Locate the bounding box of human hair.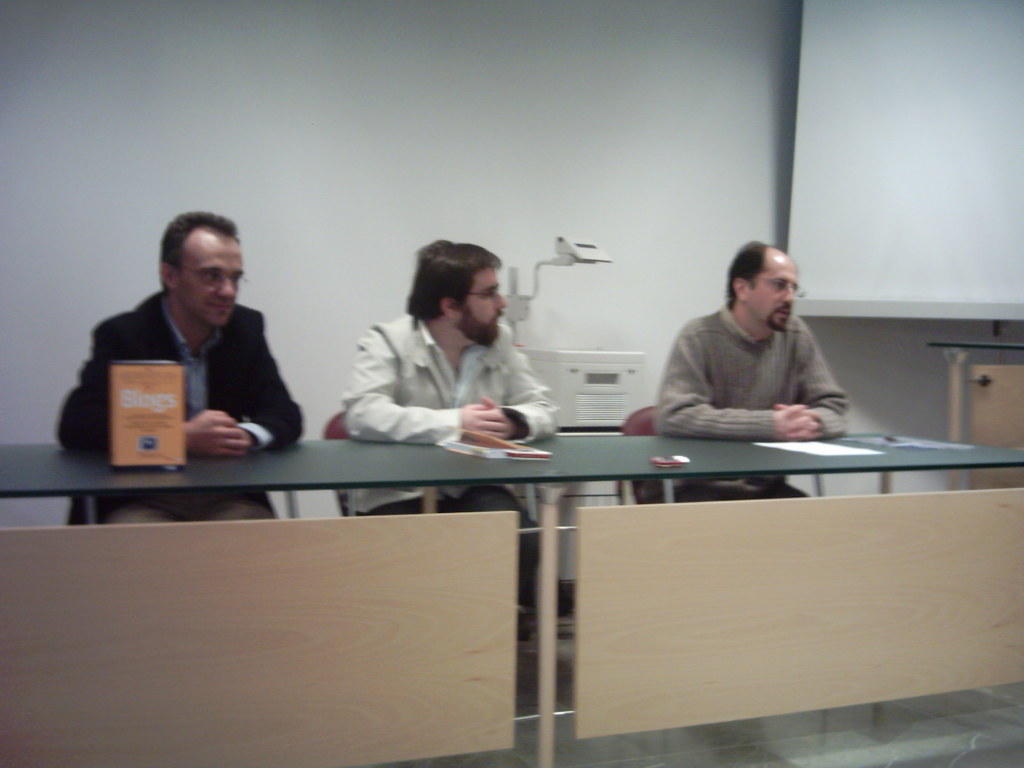
Bounding box: detection(392, 243, 502, 337).
